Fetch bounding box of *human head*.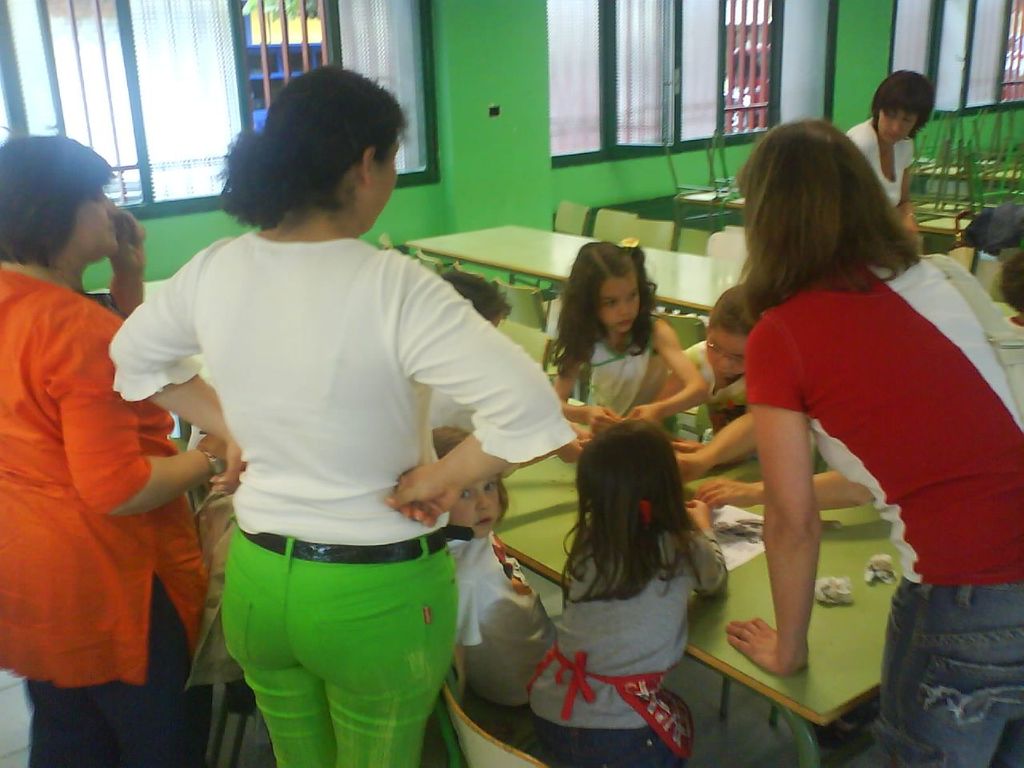
Bbox: l=567, t=238, r=661, b=334.
